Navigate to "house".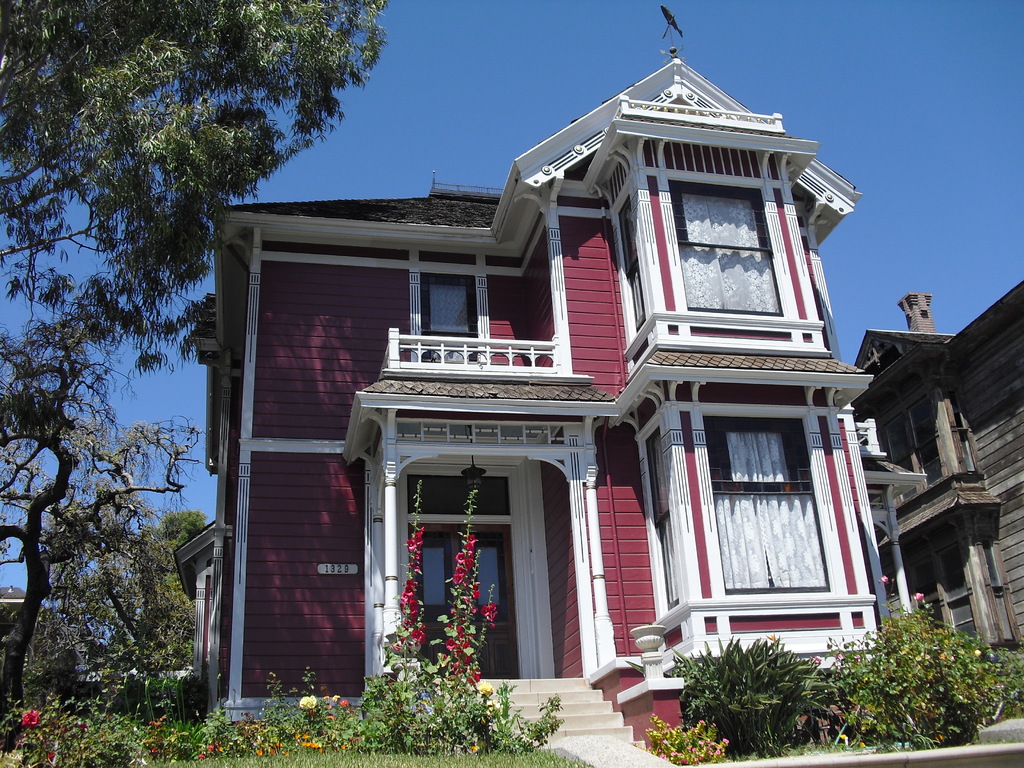
Navigation target: BBox(198, 58, 948, 758).
